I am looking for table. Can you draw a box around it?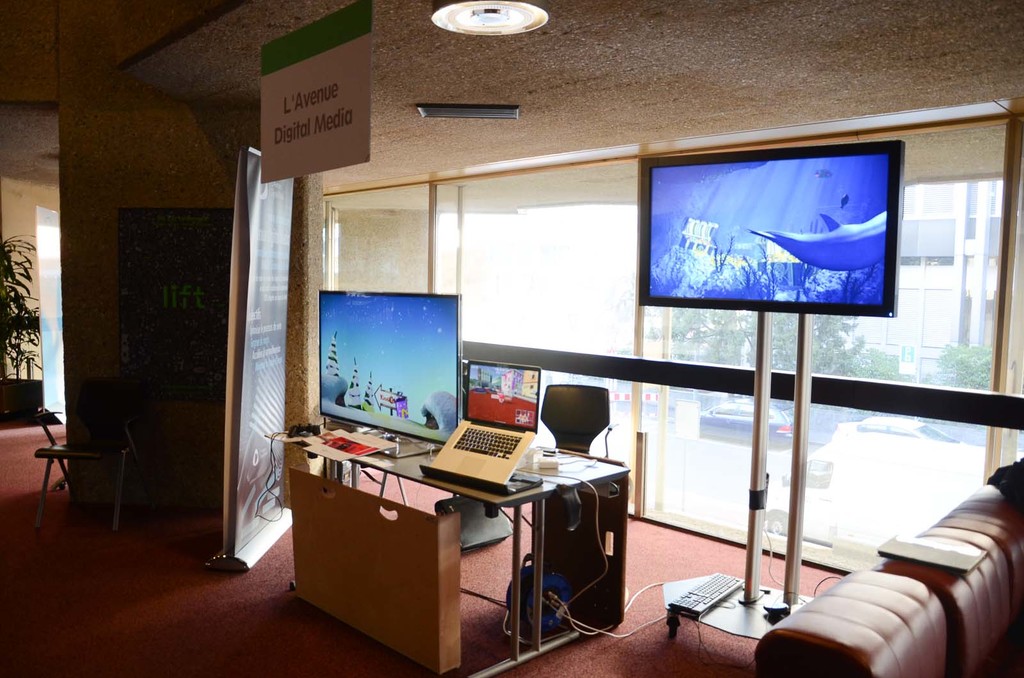
Sure, the bounding box is (291,418,624,661).
